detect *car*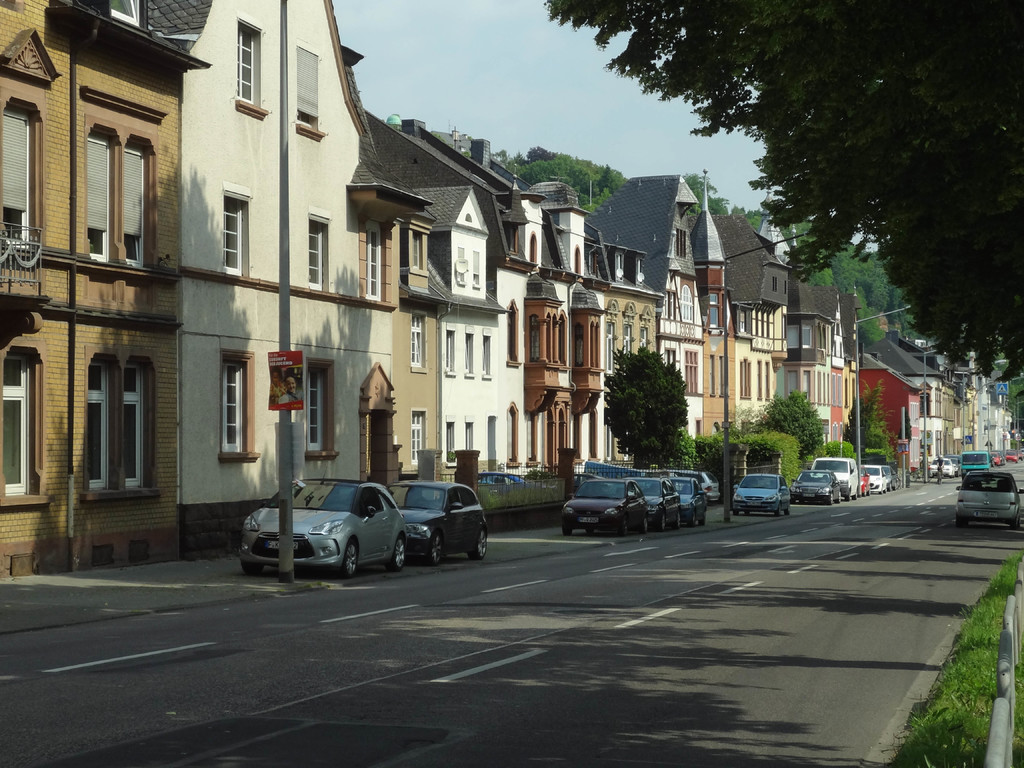
<bbox>865, 465, 887, 494</bbox>
